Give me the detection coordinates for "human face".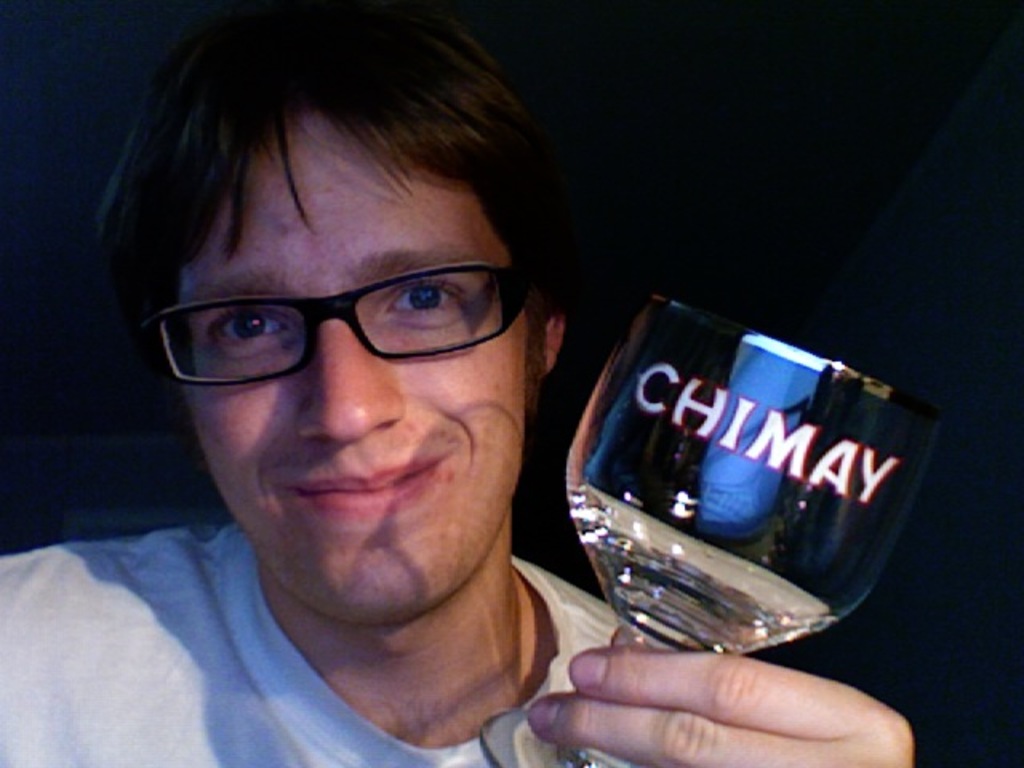
192,144,515,611.
